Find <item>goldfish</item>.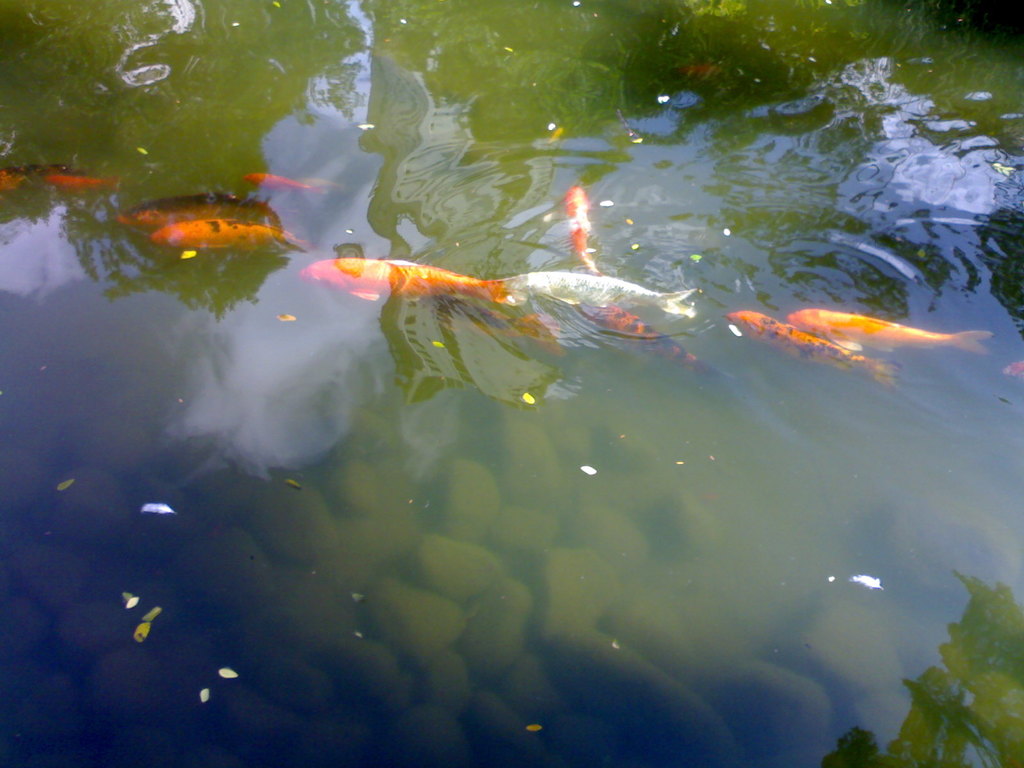
[794, 292, 967, 341].
